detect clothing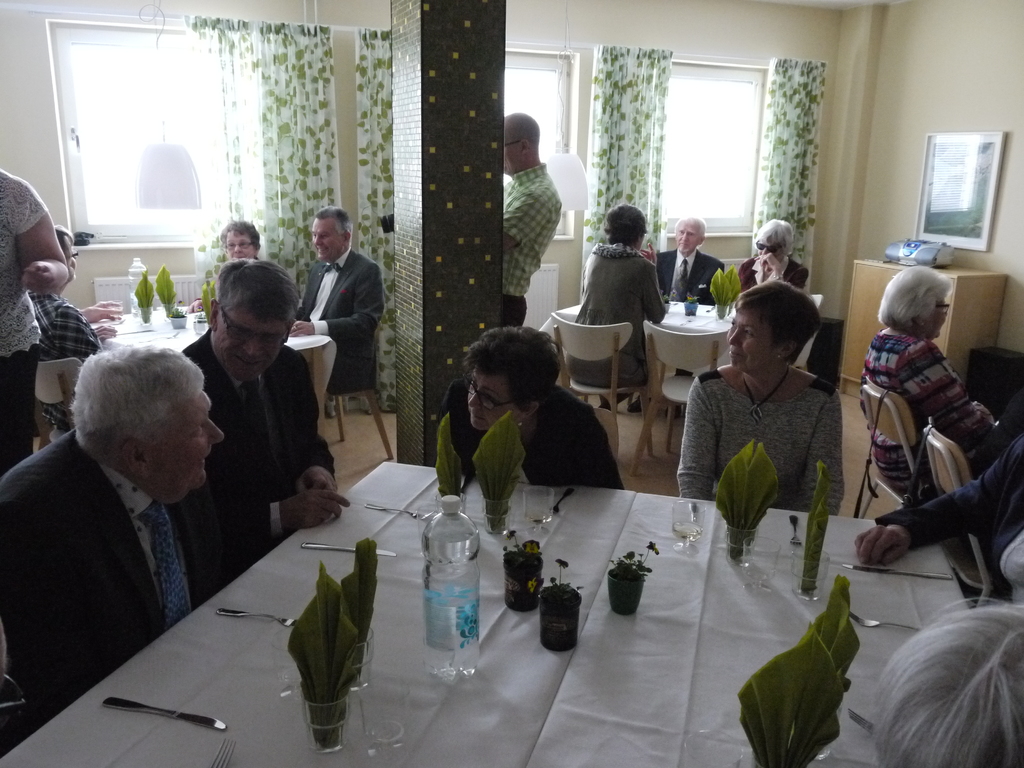
bbox(500, 166, 563, 326)
